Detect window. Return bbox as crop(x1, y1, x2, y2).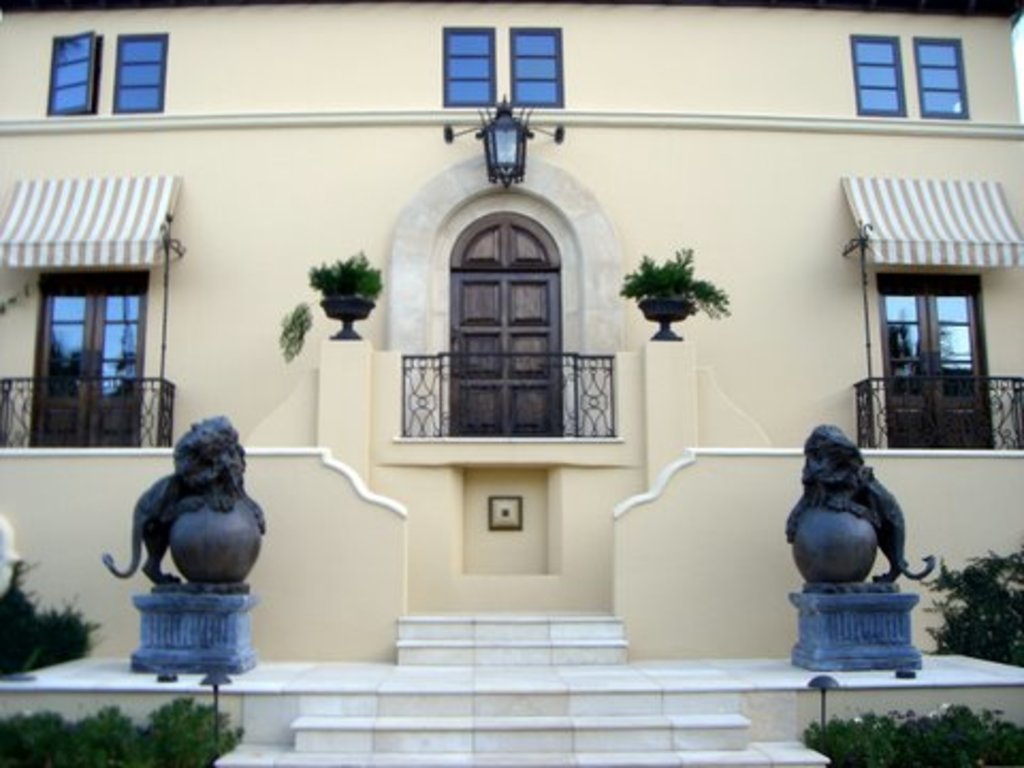
crop(853, 36, 900, 122).
